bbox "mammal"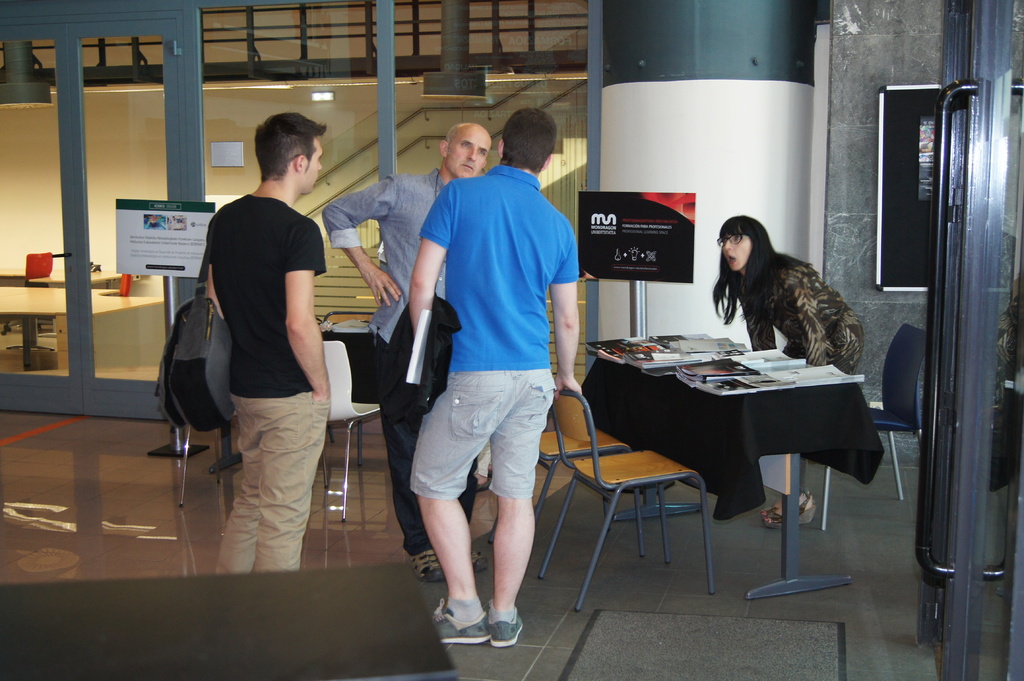
rect(408, 108, 582, 648)
